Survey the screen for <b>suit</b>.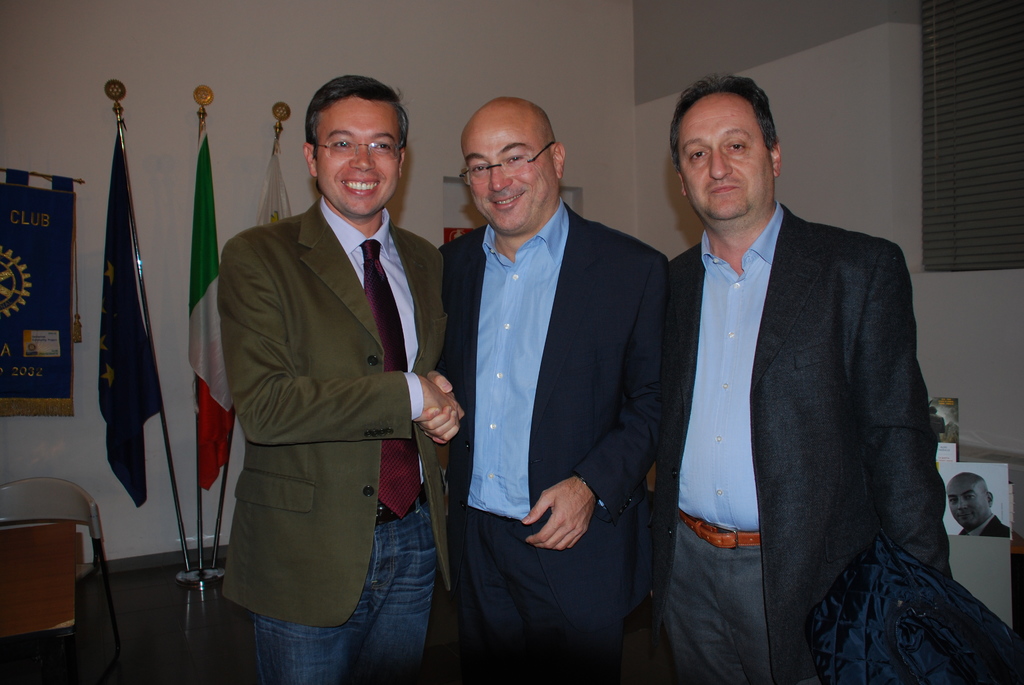
Survey found: box=[439, 195, 668, 684].
